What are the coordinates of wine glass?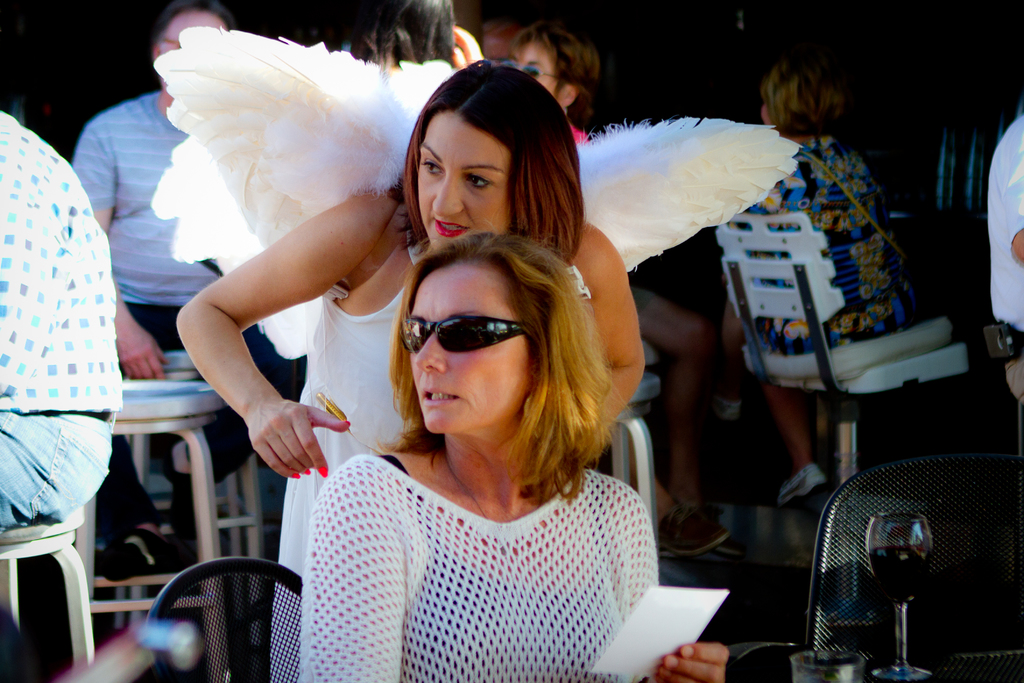
867/513/931/679.
